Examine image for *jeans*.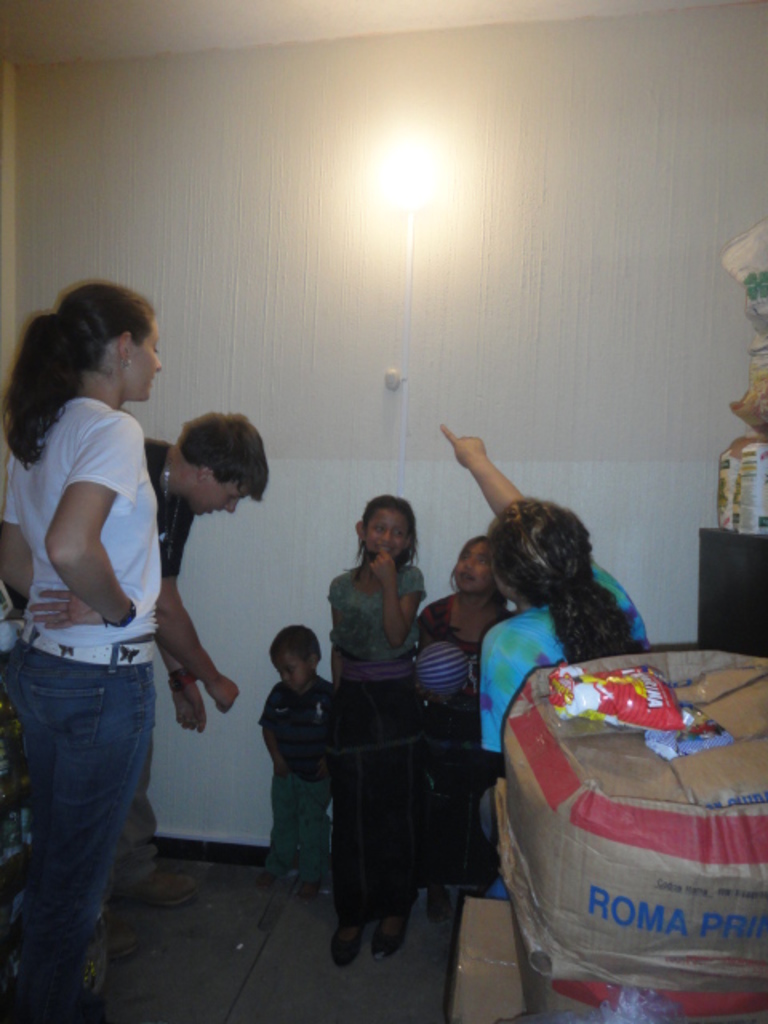
Examination result: {"x1": 328, "y1": 670, "x2": 418, "y2": 918}.
